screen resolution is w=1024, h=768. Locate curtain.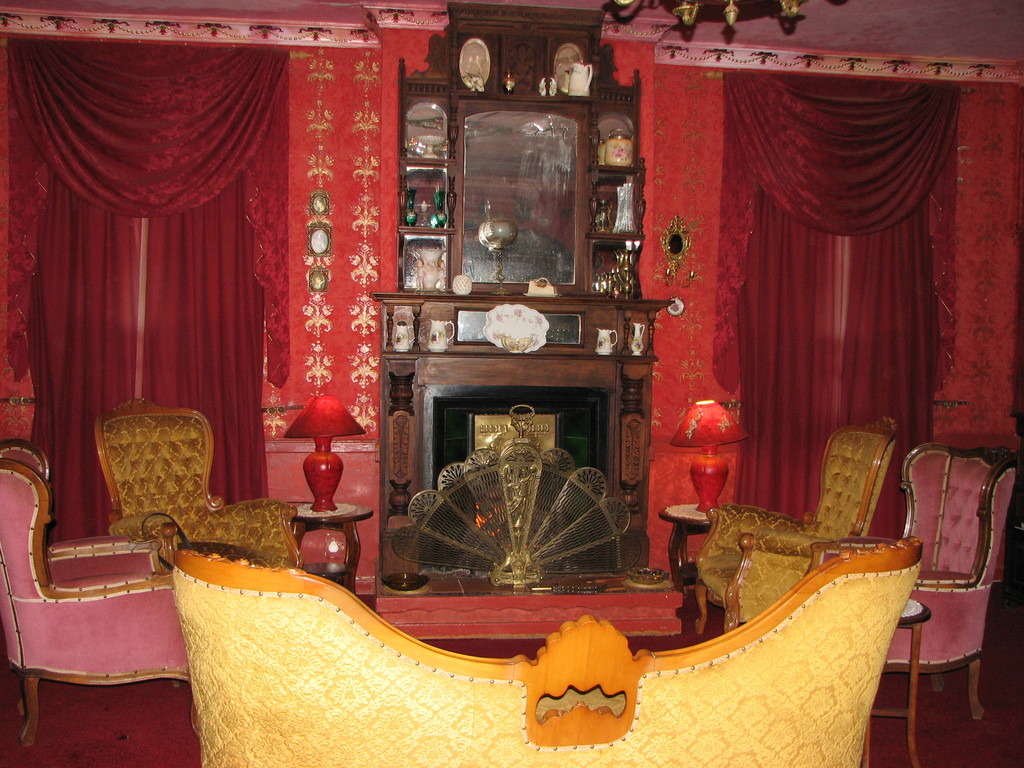
708:63:936:520.
